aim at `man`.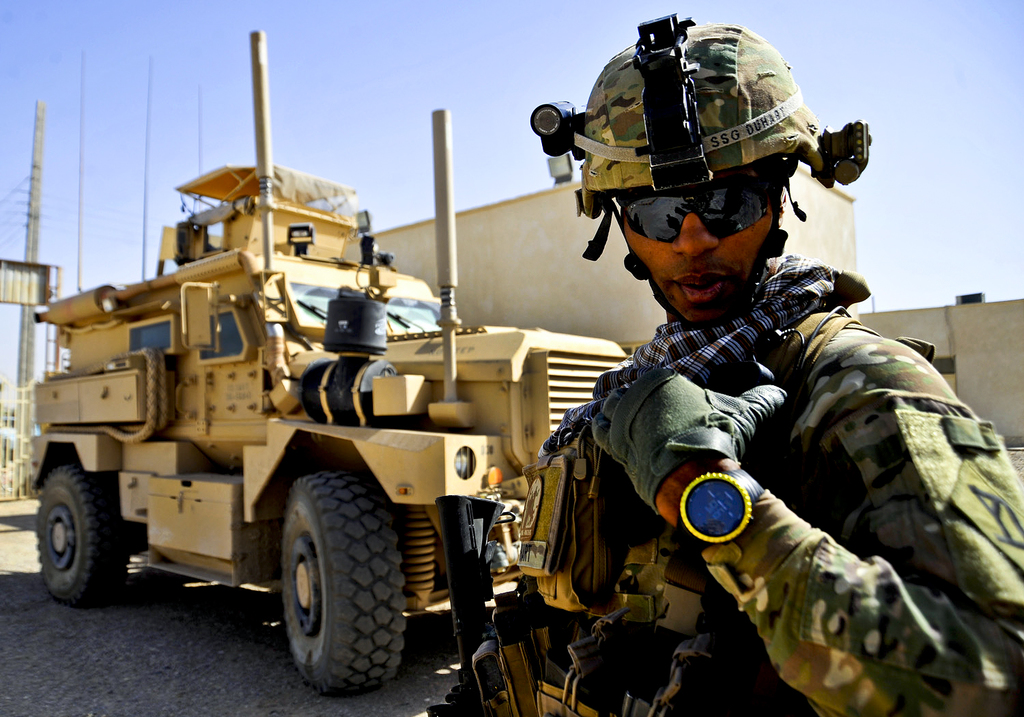
Aimed at {"left": 434, "top": 11, "right": 1023, "bottom": 716}.
